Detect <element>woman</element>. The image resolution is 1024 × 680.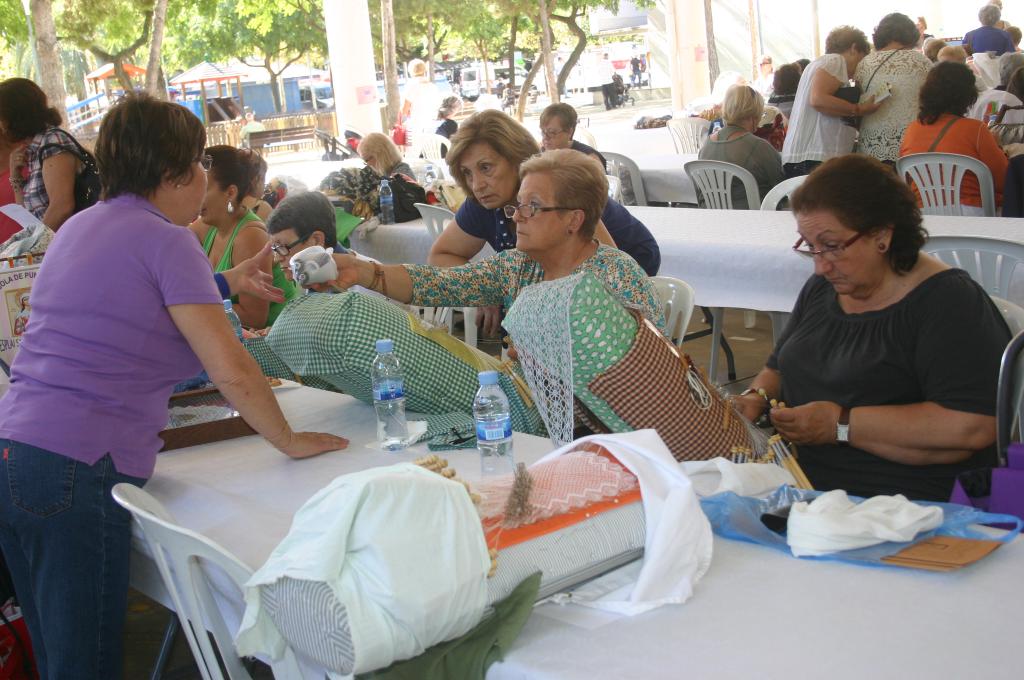
BBox(748, 136, 1004, 521).
